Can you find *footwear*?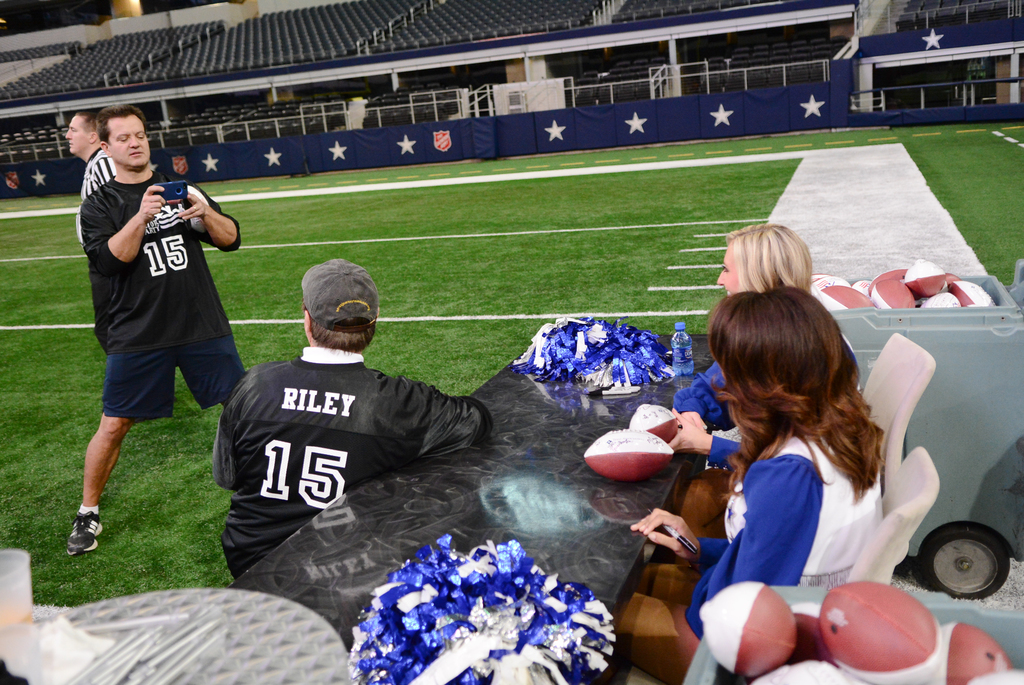
Yes, bounding box: bbox=[67, 500, 108, 557].
